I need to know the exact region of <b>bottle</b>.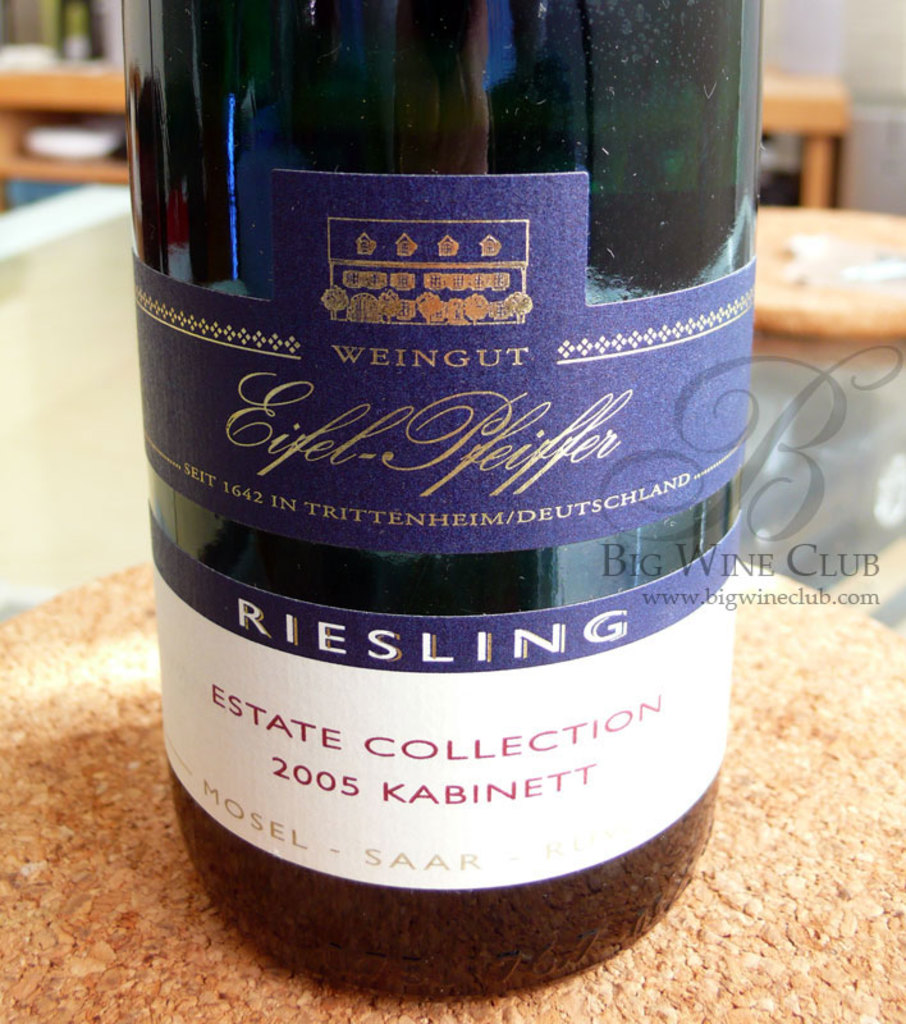
Region: bbox(116, 0, 760, 998).
